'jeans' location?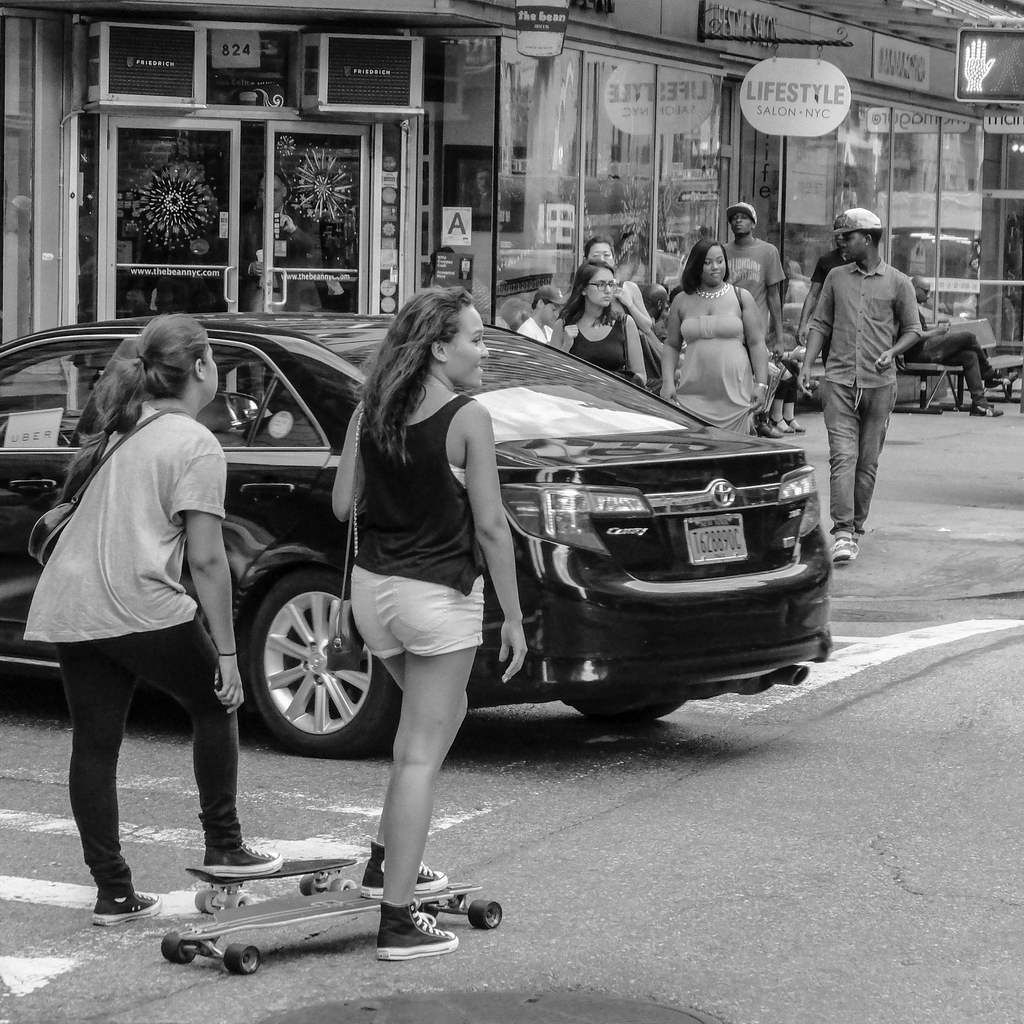
BBox(345, 563, 499, 650)
